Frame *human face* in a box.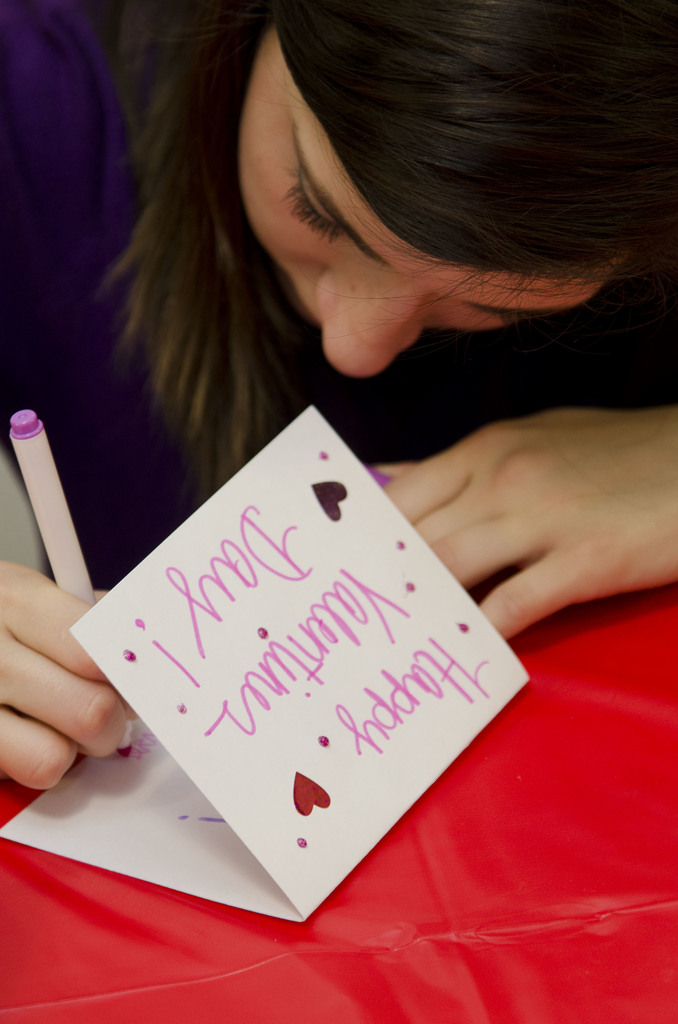
(left=234, top=22, right=612, bottom=383).
